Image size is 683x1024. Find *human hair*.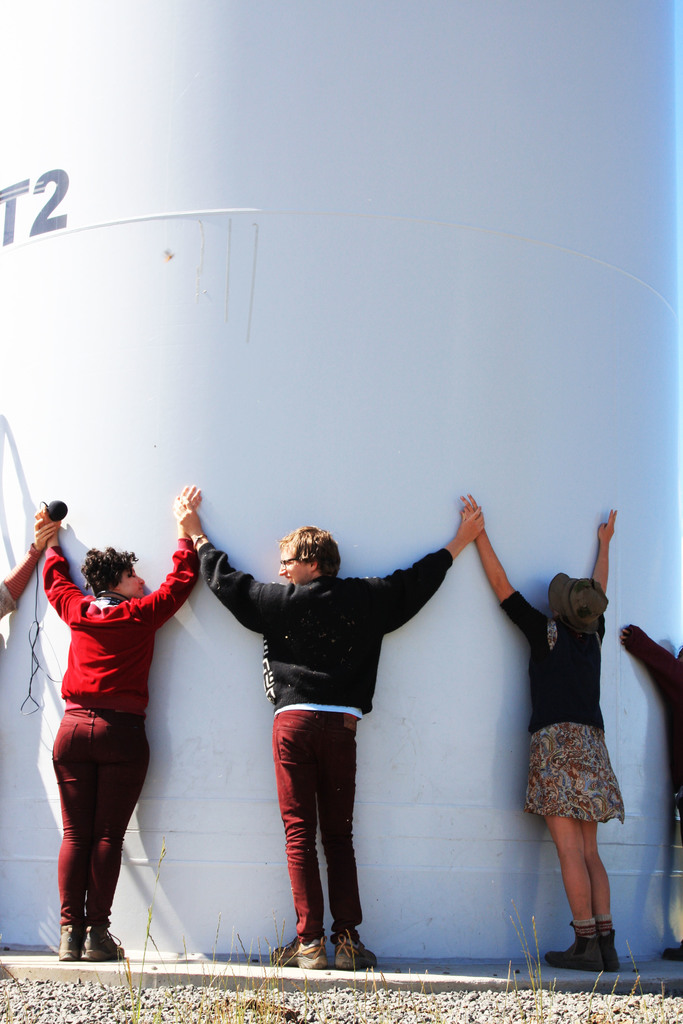
82/543/138/599.
